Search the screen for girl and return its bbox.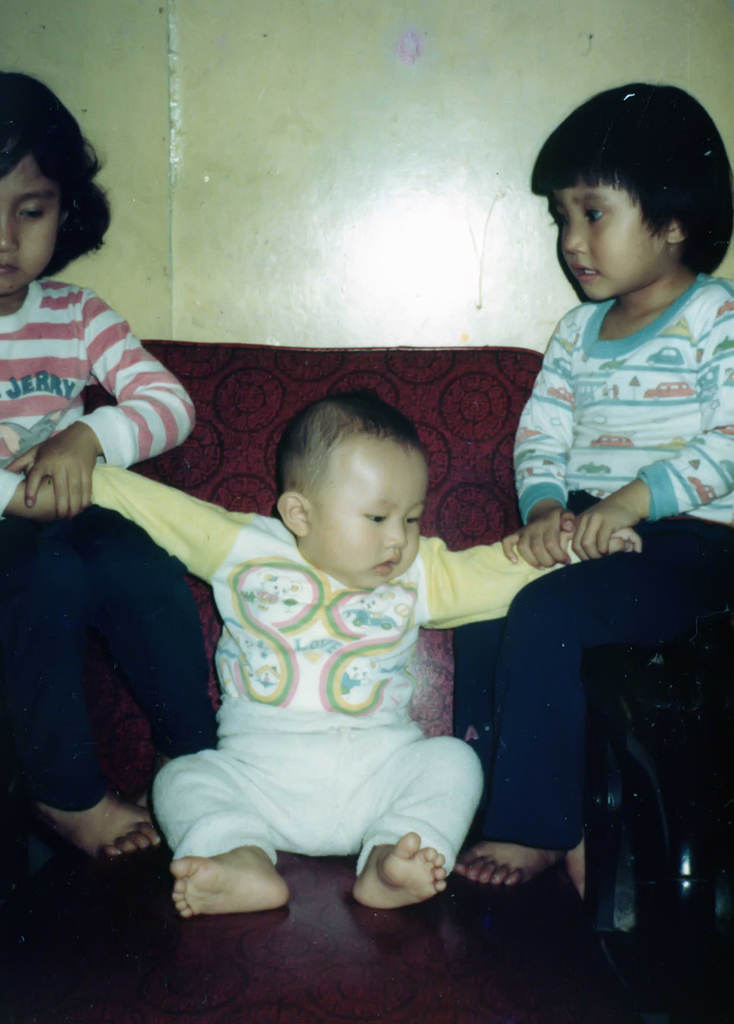
Found: 0, 63, 221, 875.
